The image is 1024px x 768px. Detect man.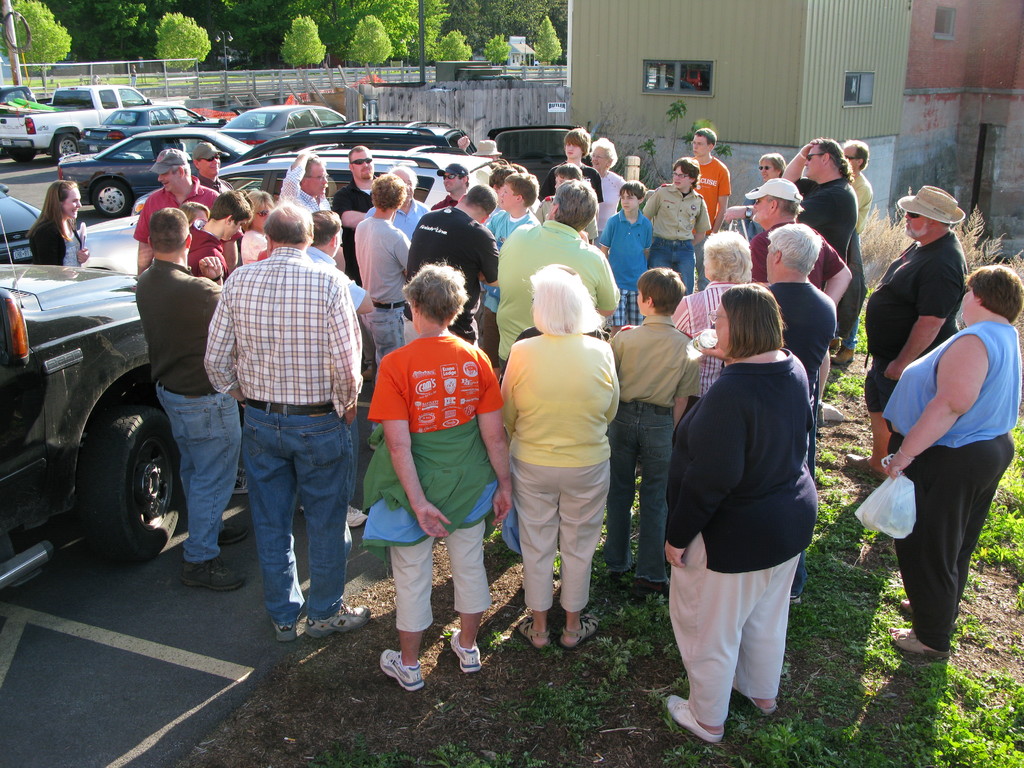
Detection: <bbox>390, 165, 432, 241</bbox>.
